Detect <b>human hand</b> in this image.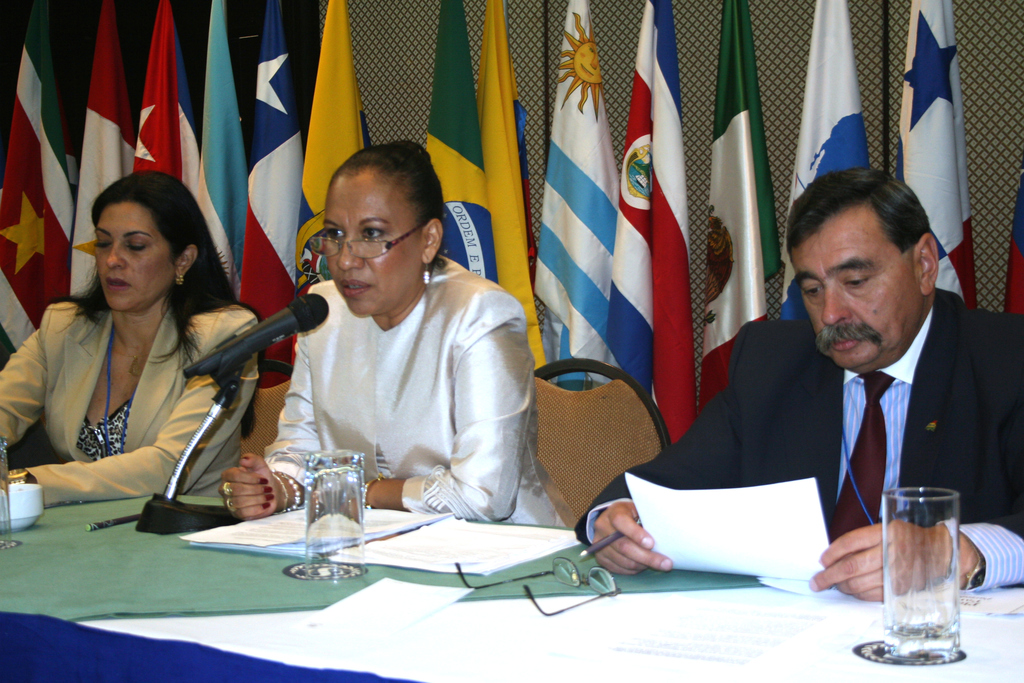
Detection: 602:511:674:587.
